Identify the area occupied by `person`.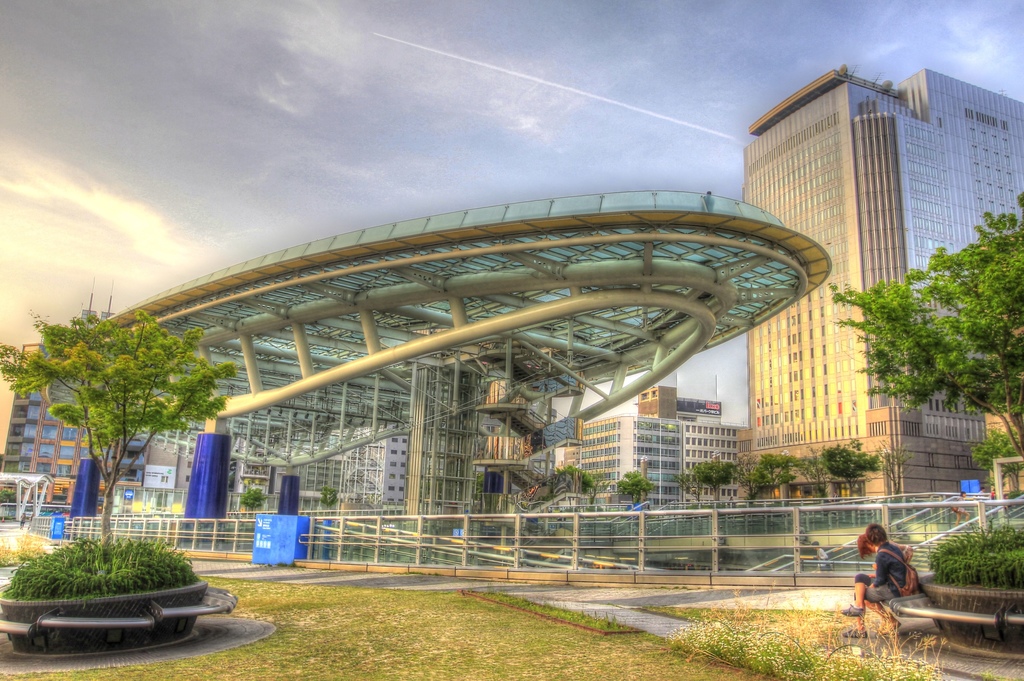
Area: bbox(873, 515, 938, 643).
